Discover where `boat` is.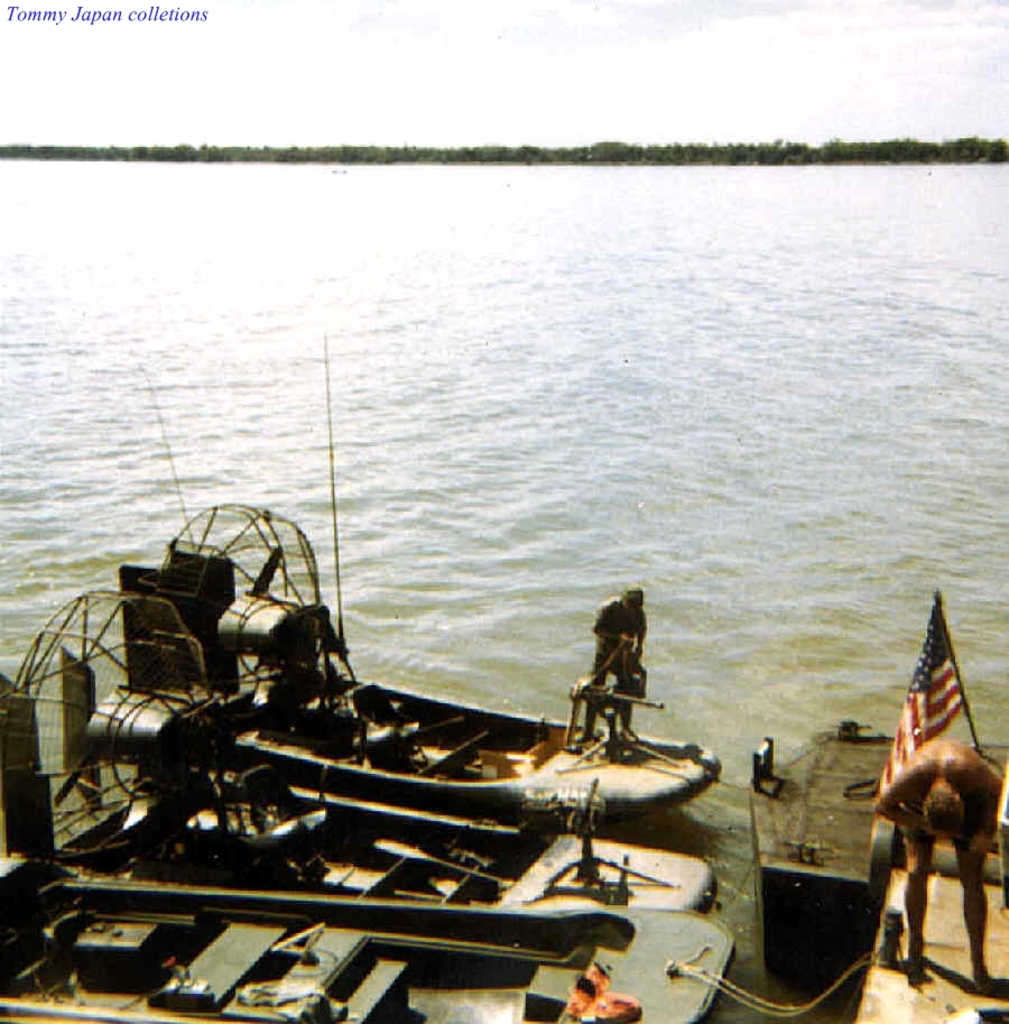
Discovered at box(0, 587, 737, 1023).
